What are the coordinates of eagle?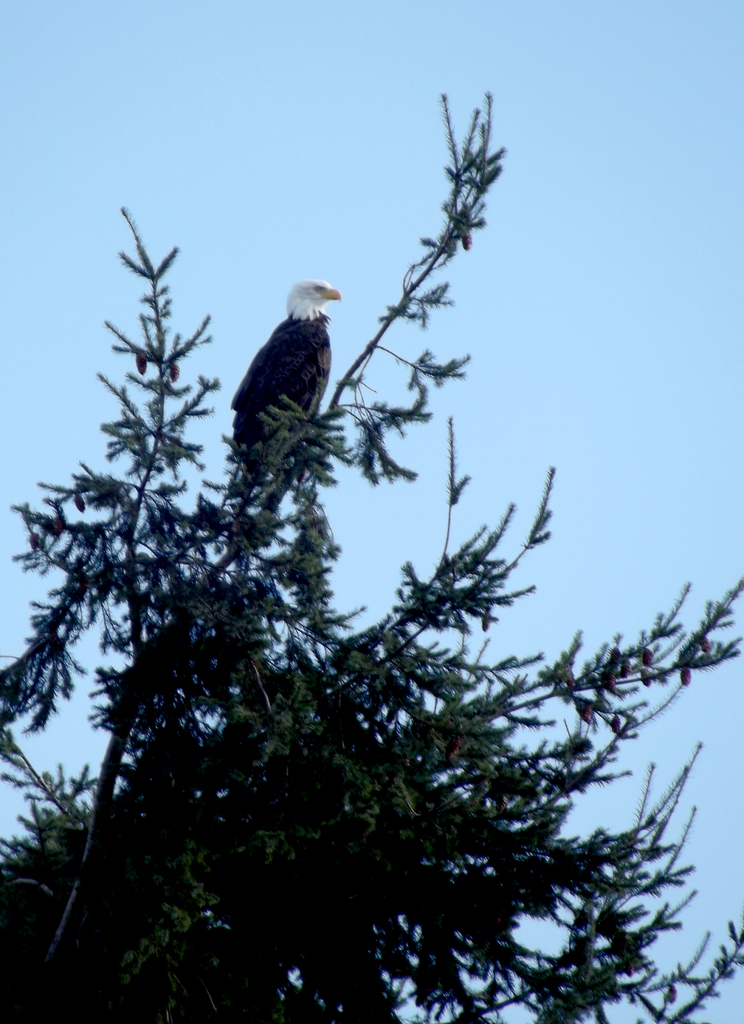
box(229, 279, 341, 444).
